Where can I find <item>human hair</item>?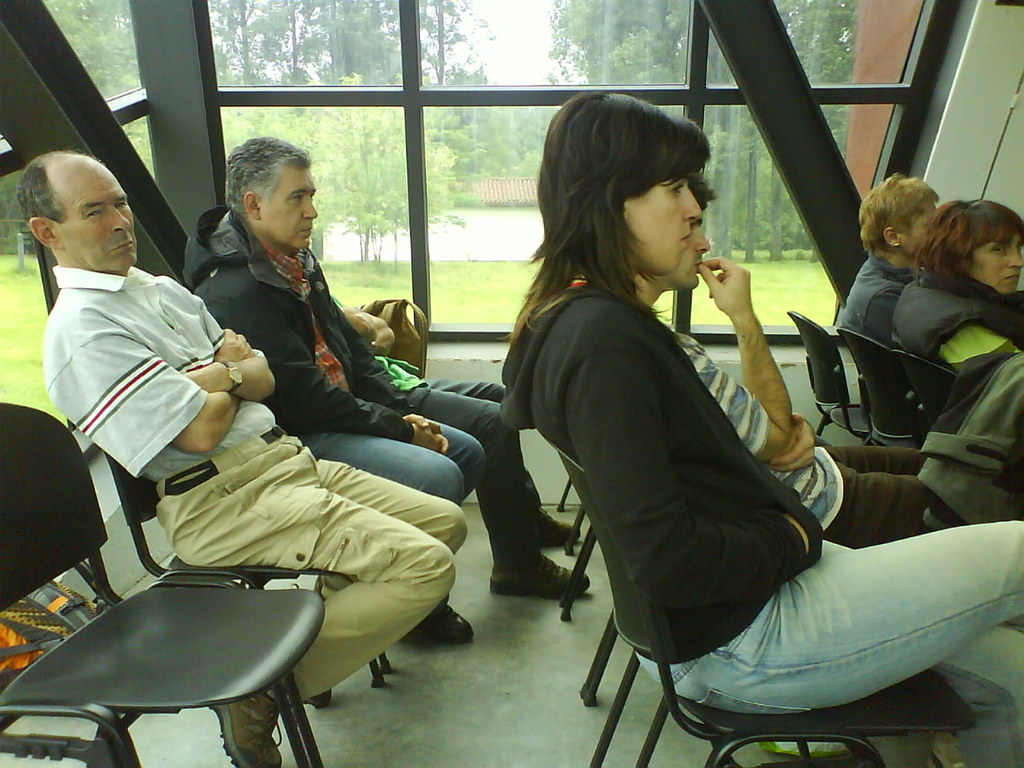
You can find it at [686,167,717,210].
